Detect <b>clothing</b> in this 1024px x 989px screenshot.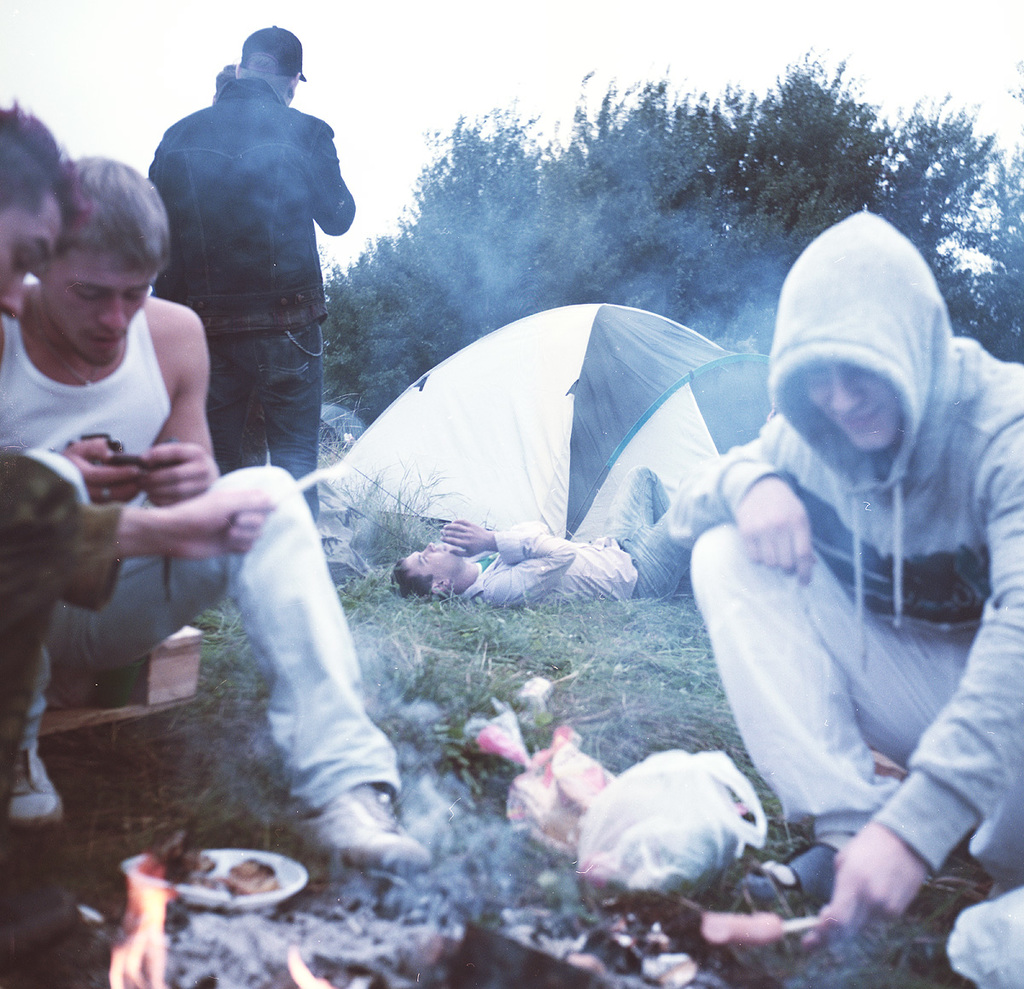
Detection: [683,187,1009,862].
